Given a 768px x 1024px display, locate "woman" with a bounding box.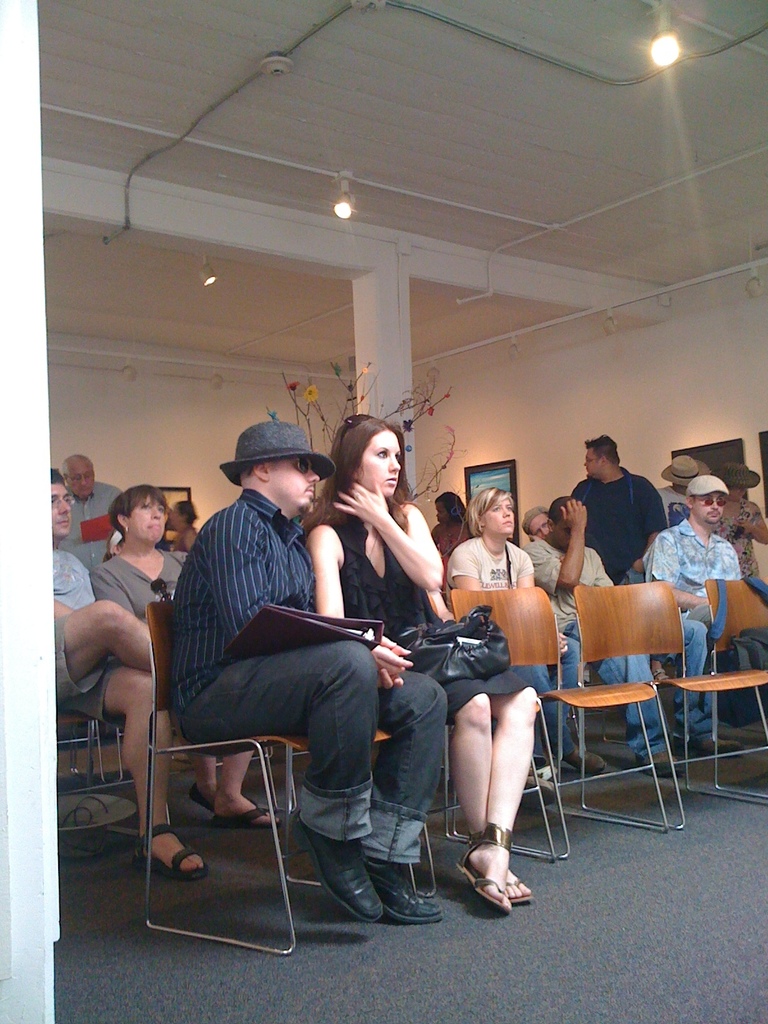
Located: box(298, 408, 547, 926).
